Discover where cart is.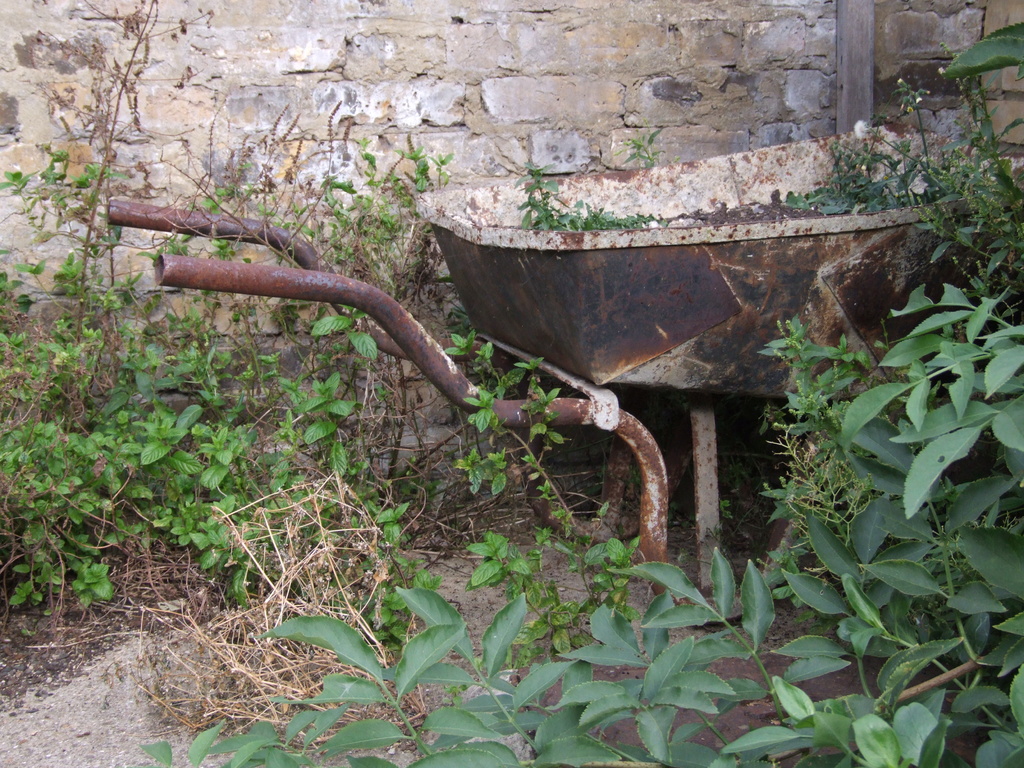
Discovered at <box>107,120,1023,624</box>.
